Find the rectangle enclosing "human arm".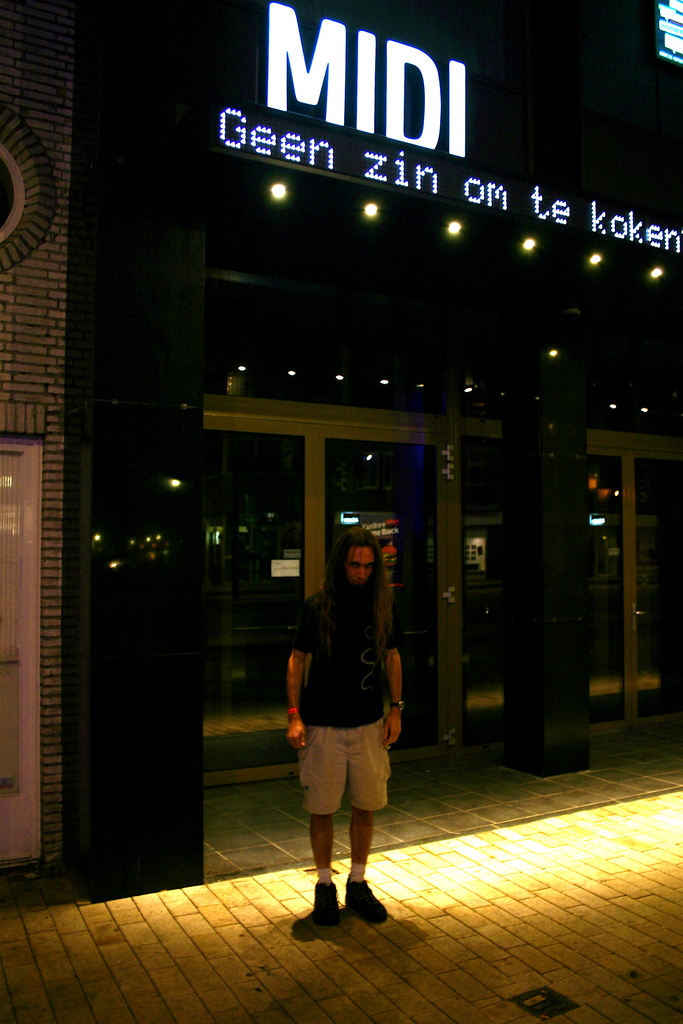
[left=276, top=618, right=327, bottom=763].
